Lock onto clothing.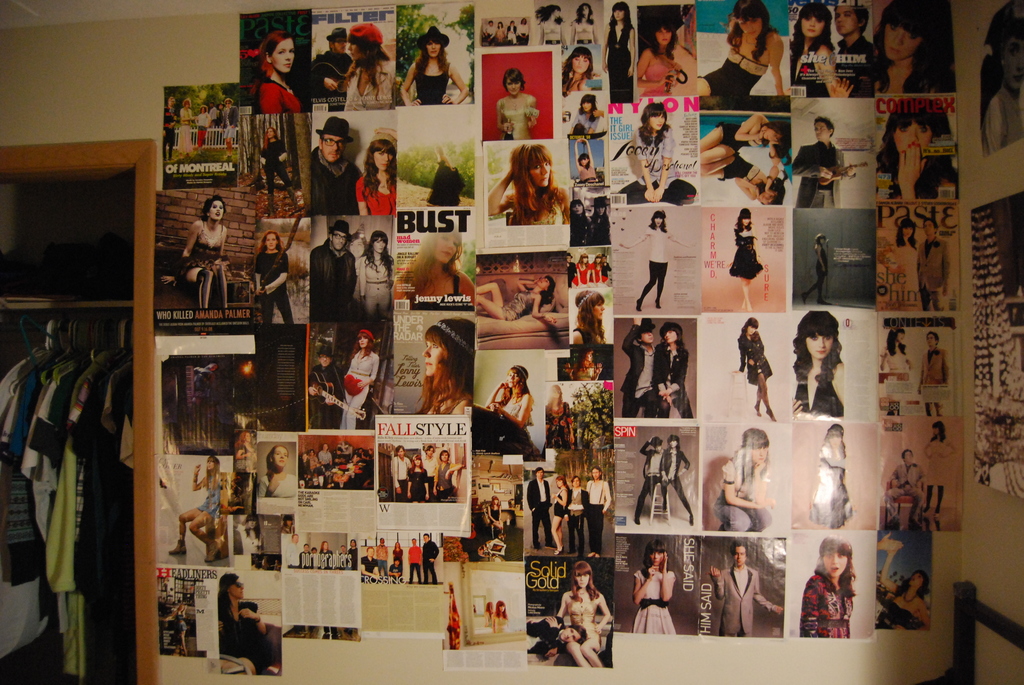
Locked: 218:602:273:673.
